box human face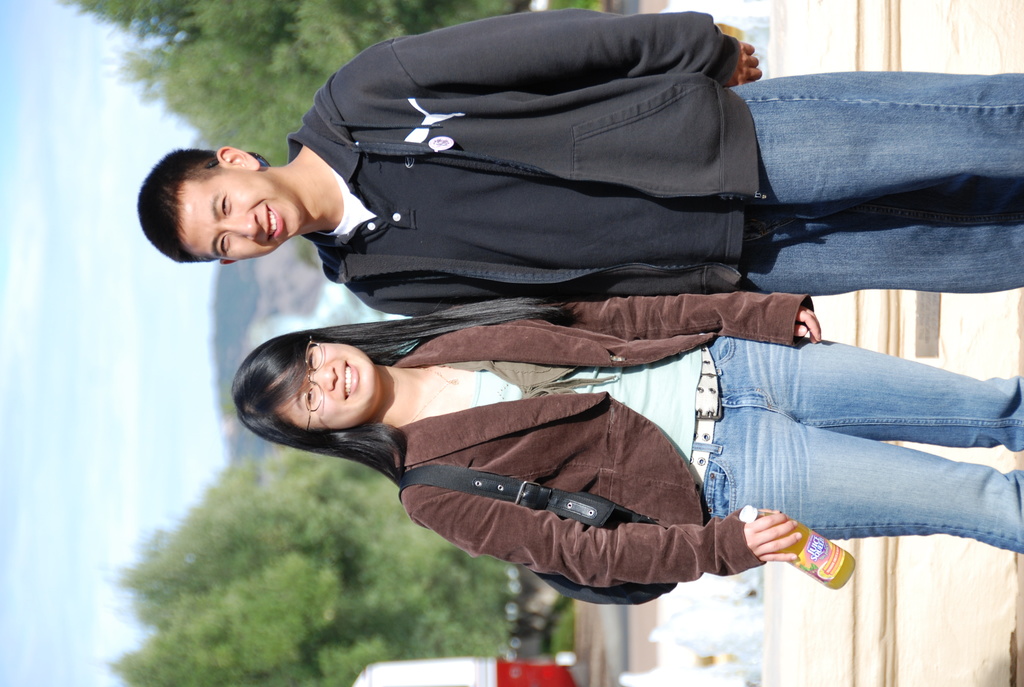
bbox=[271, 345, 379, 431]
